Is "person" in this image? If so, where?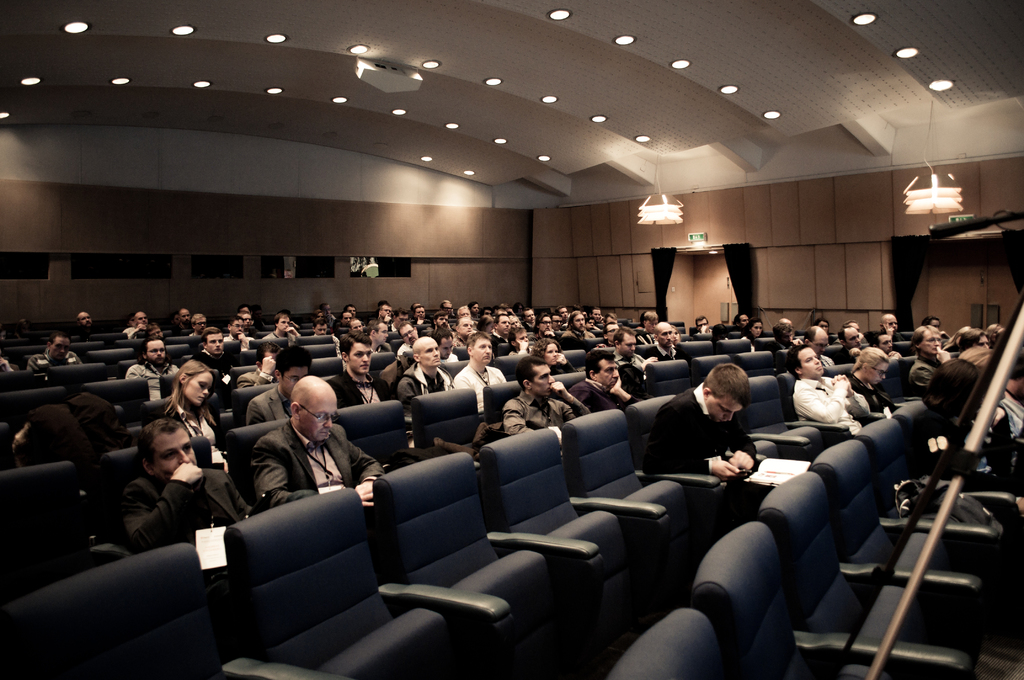
Yes, at Rect(143, 359, 225, 471).
